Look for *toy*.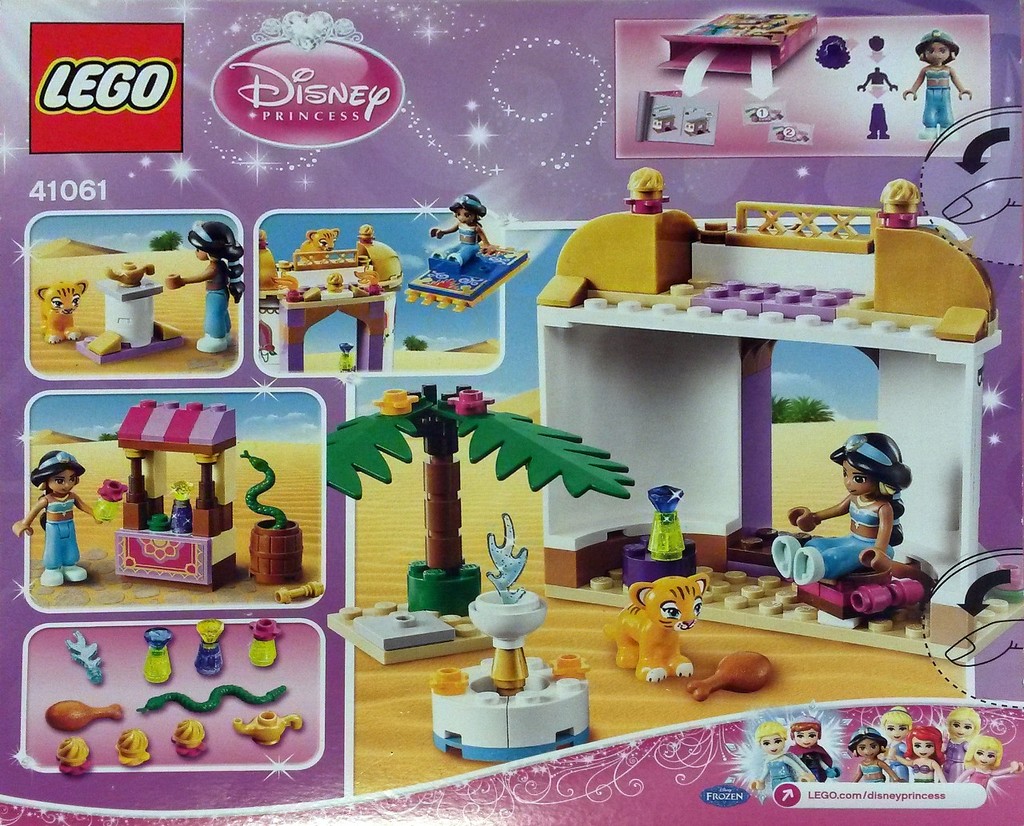
Found: (left=402, top=192, right=531, bottom=317).
